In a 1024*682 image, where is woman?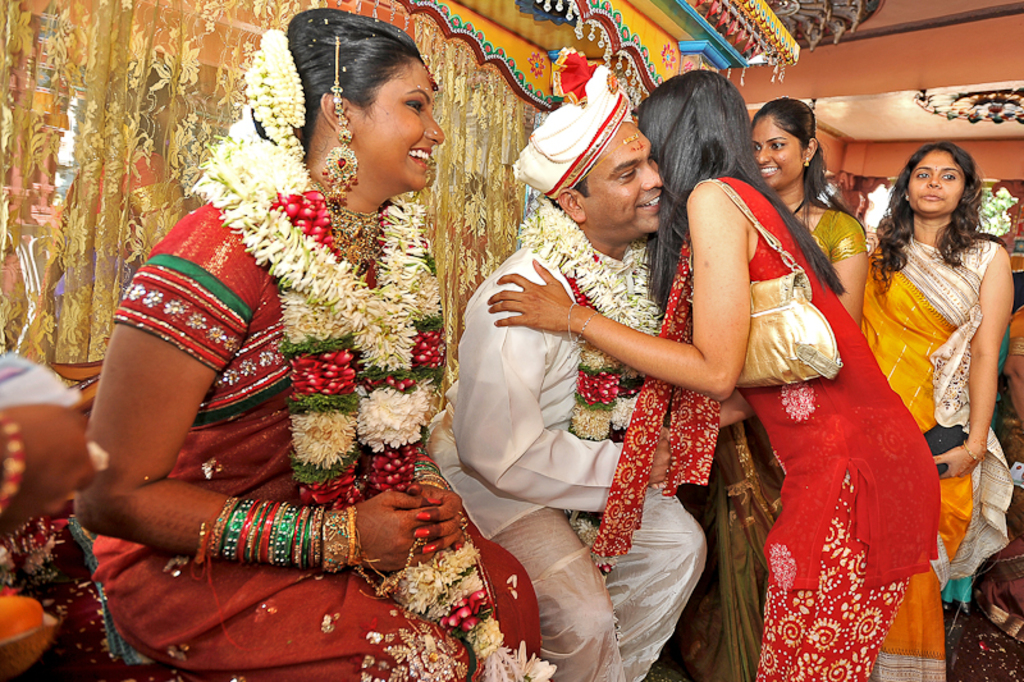
bbox=(855, 137, 1015, 567).
